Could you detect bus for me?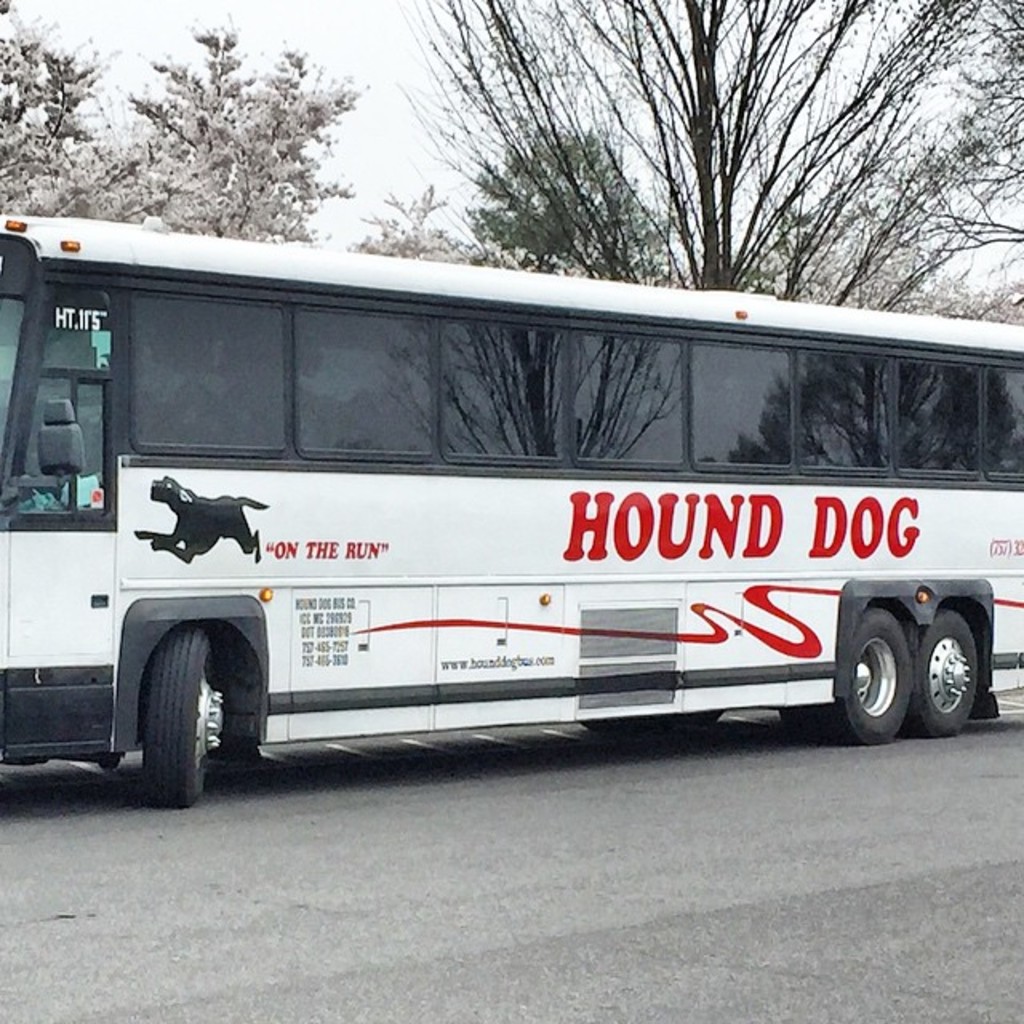
Detection result: select_region(0, 213, 1022, 806).
